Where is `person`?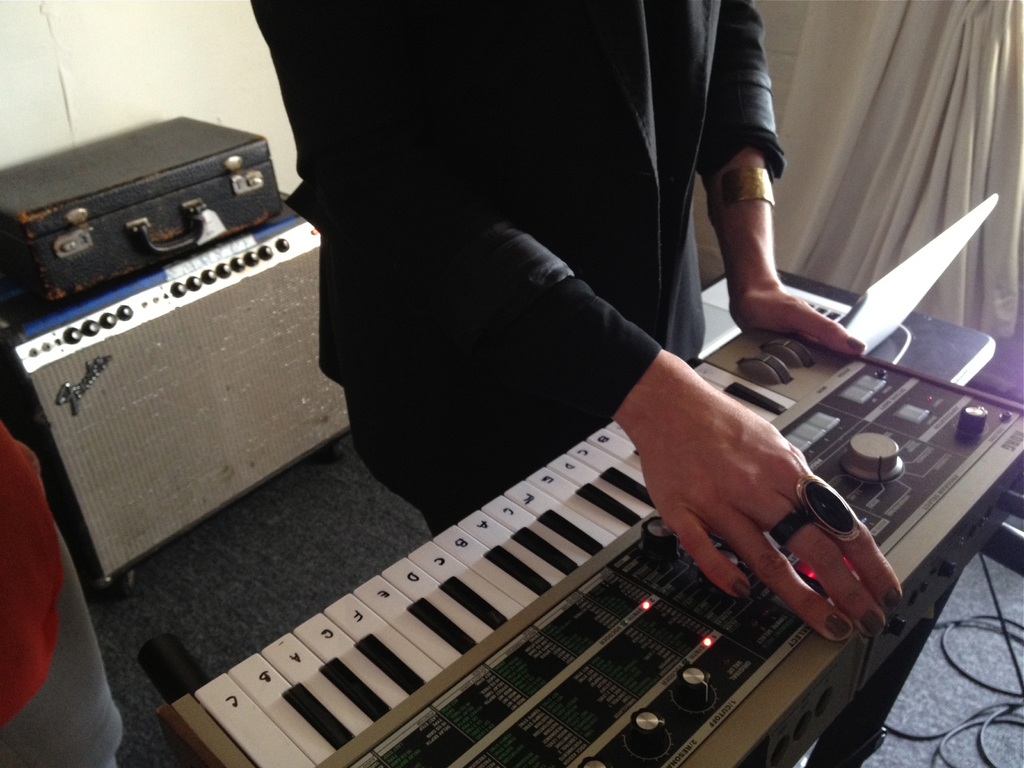
bbox=[246, 0, 912, 651].
